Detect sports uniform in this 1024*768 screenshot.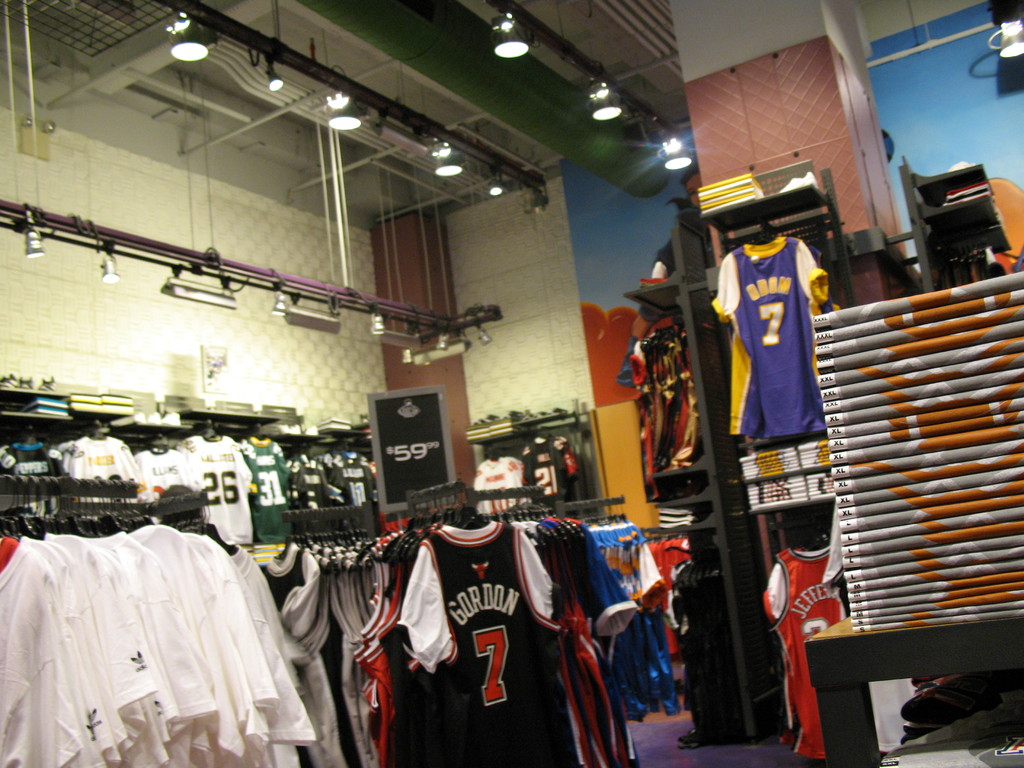
Detection: <box>768,545,927,763</box>.
